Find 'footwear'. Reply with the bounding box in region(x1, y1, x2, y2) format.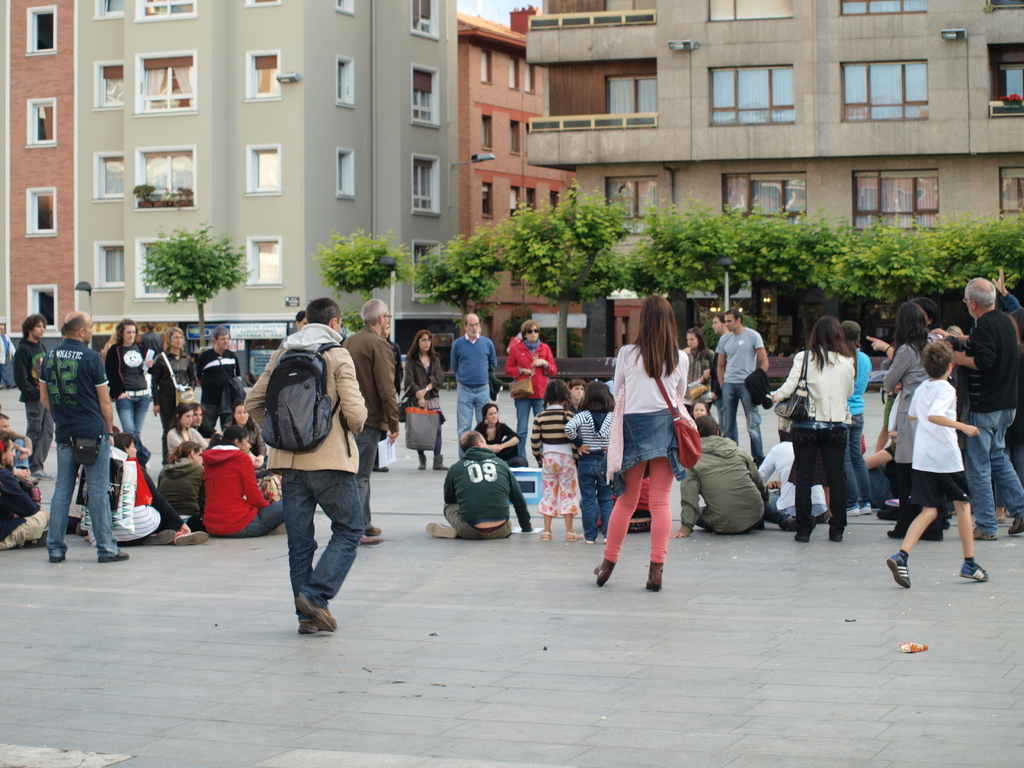
region(888, 552, 909, 589).
